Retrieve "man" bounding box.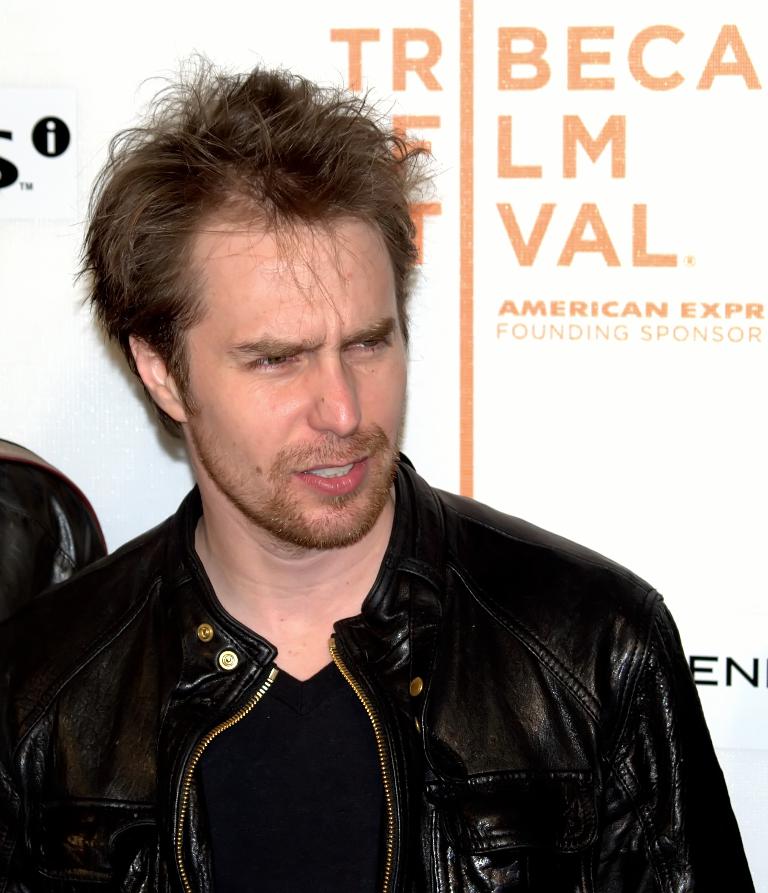
Bounding box: 0/55/753/892.
